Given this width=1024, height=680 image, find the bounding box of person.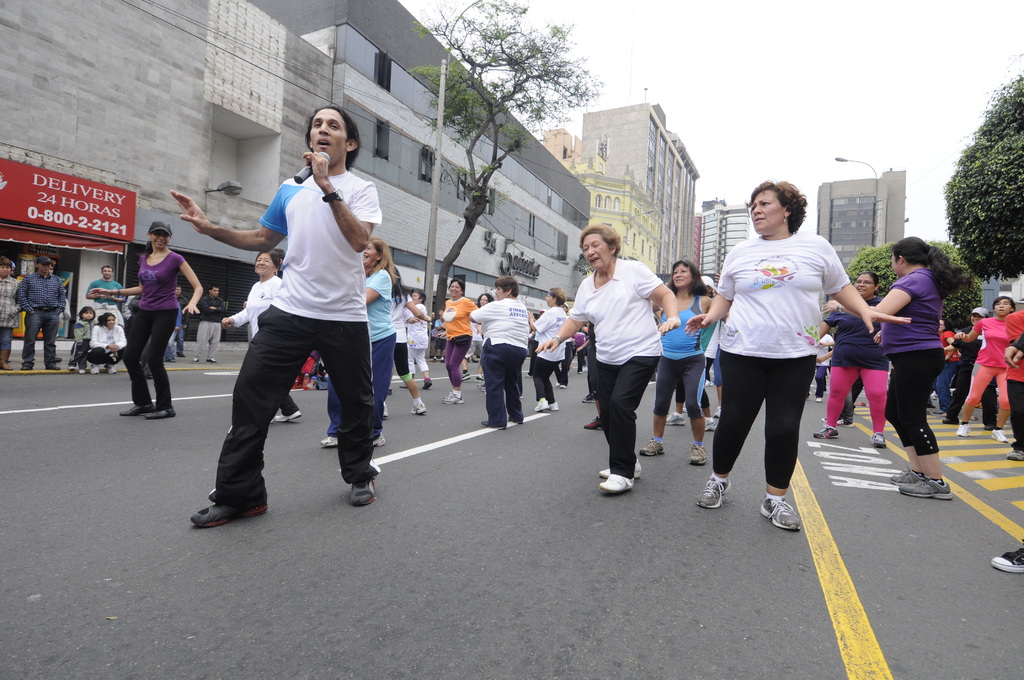
(822, 268, 892, 457).
